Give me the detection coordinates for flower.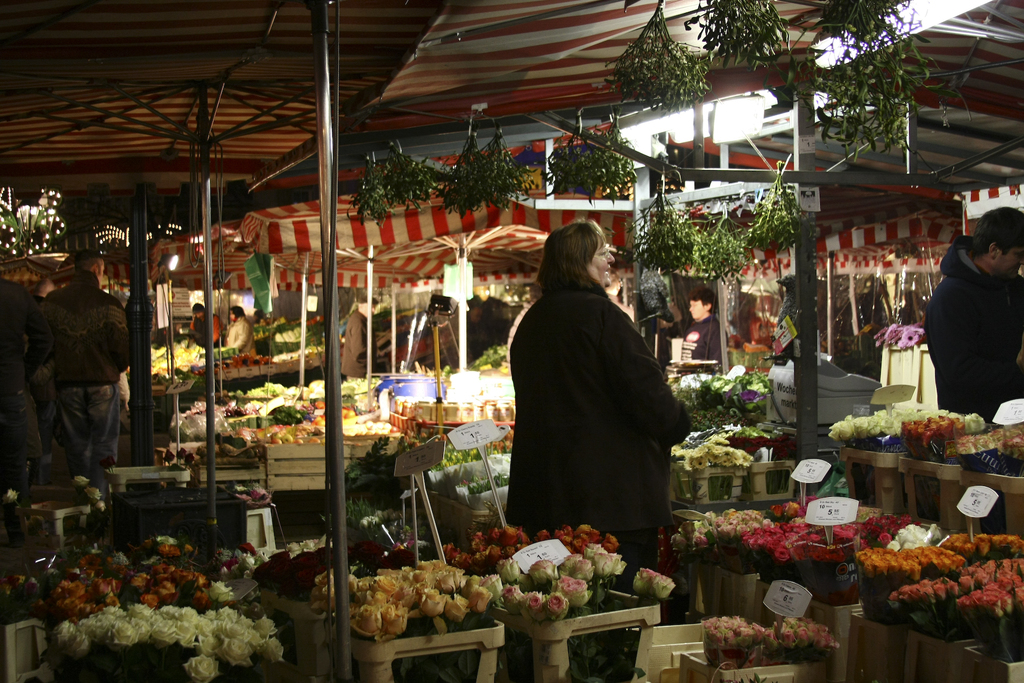
left=549, top=592, right=569, bottom=617.
